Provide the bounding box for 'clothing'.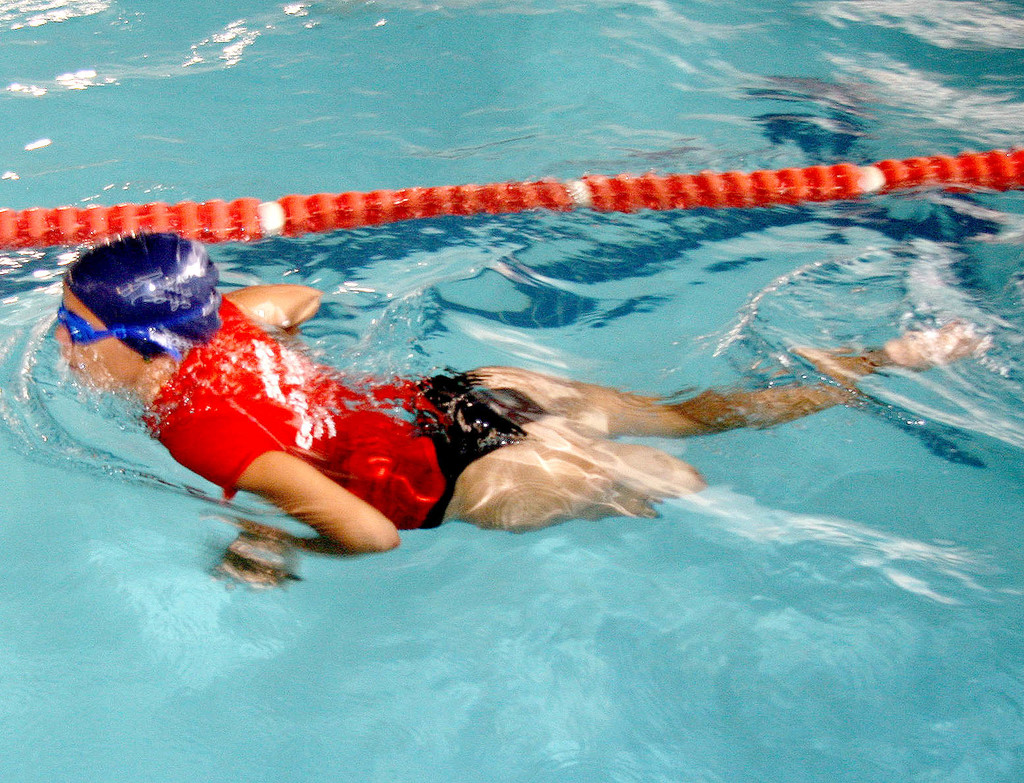
bbox=[151, 293, 526, 531].
